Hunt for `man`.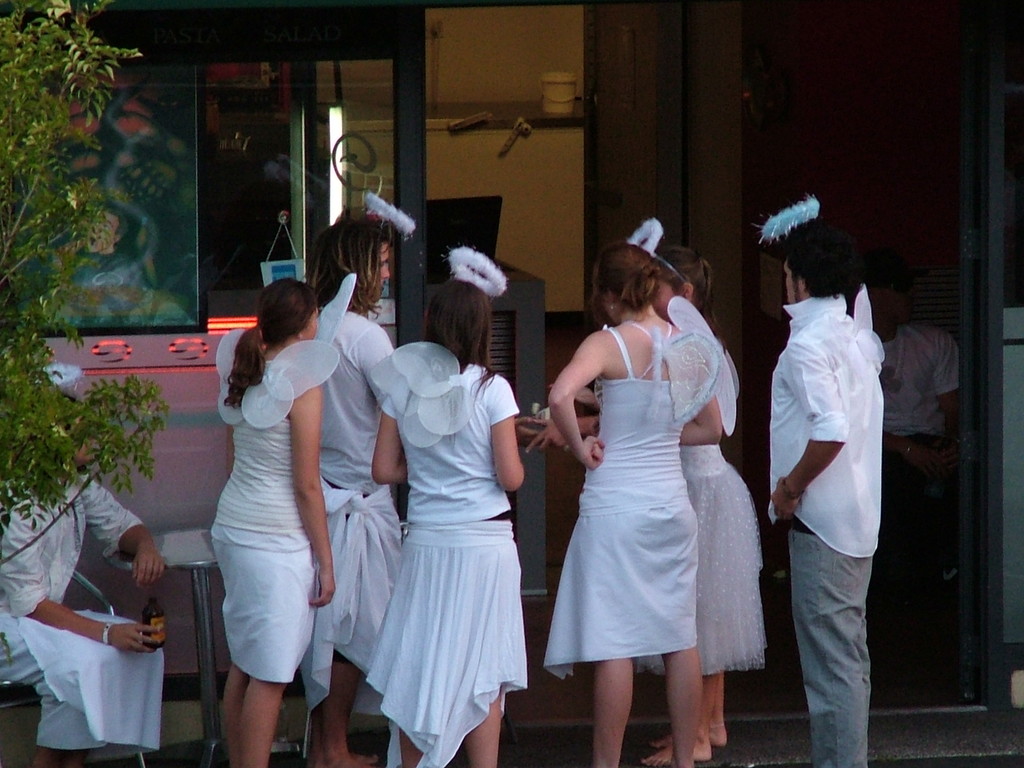
Hunted down at 755,211,904,767.
